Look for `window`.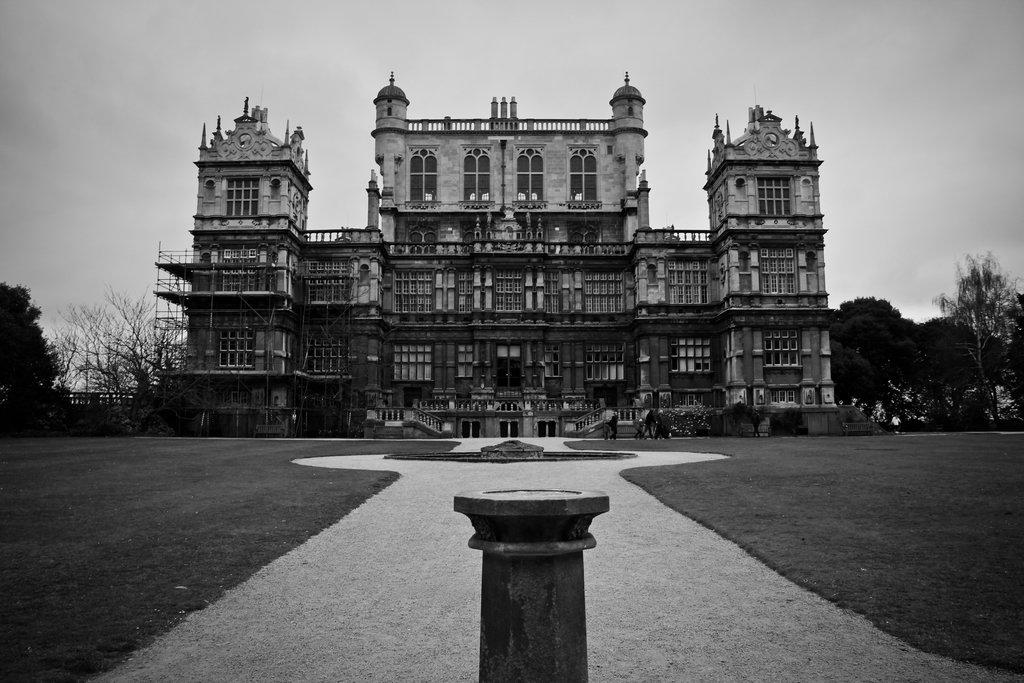
Found: [x1=465, y1=147, x2=500, y2=209].
